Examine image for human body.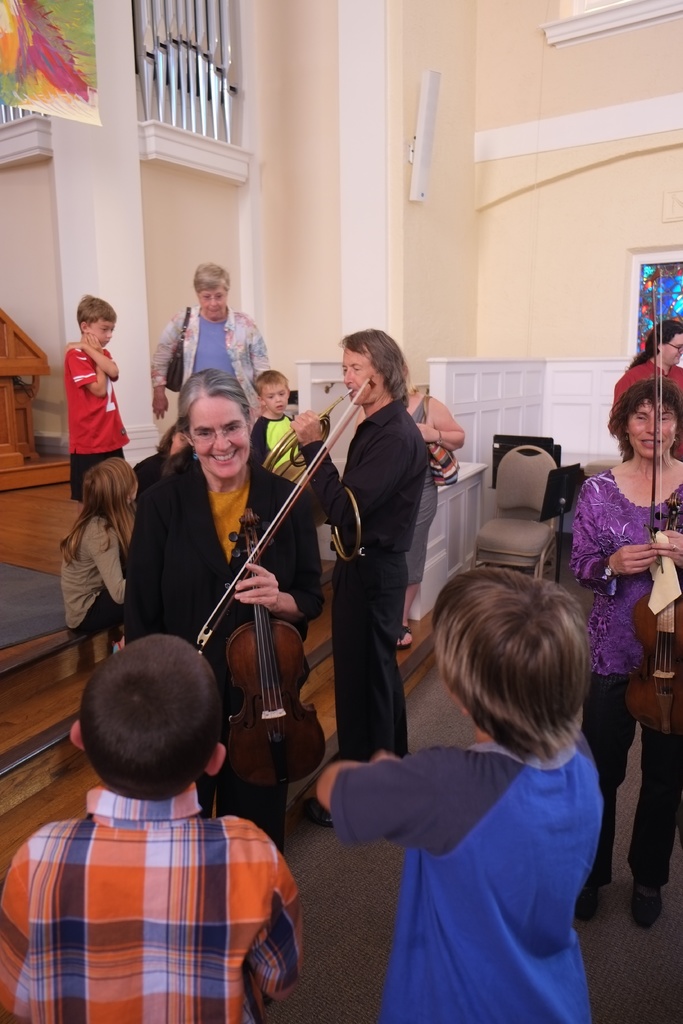
Examination result: bbox=(50, 307, 133, 492).
